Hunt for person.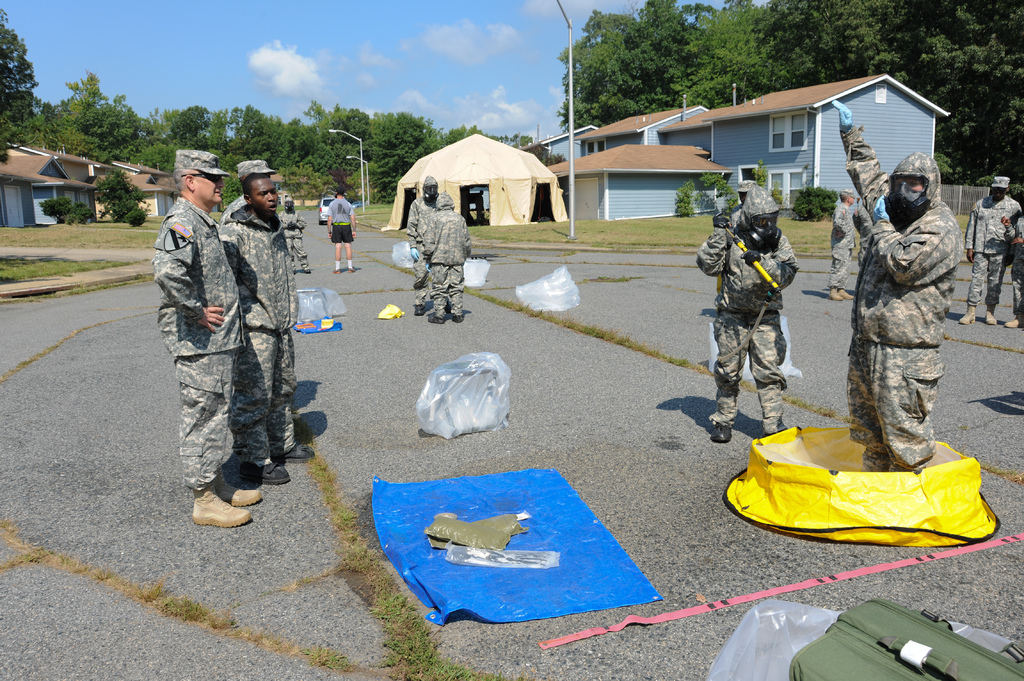
Hunted down at crop(724, 177, 756, 229).
